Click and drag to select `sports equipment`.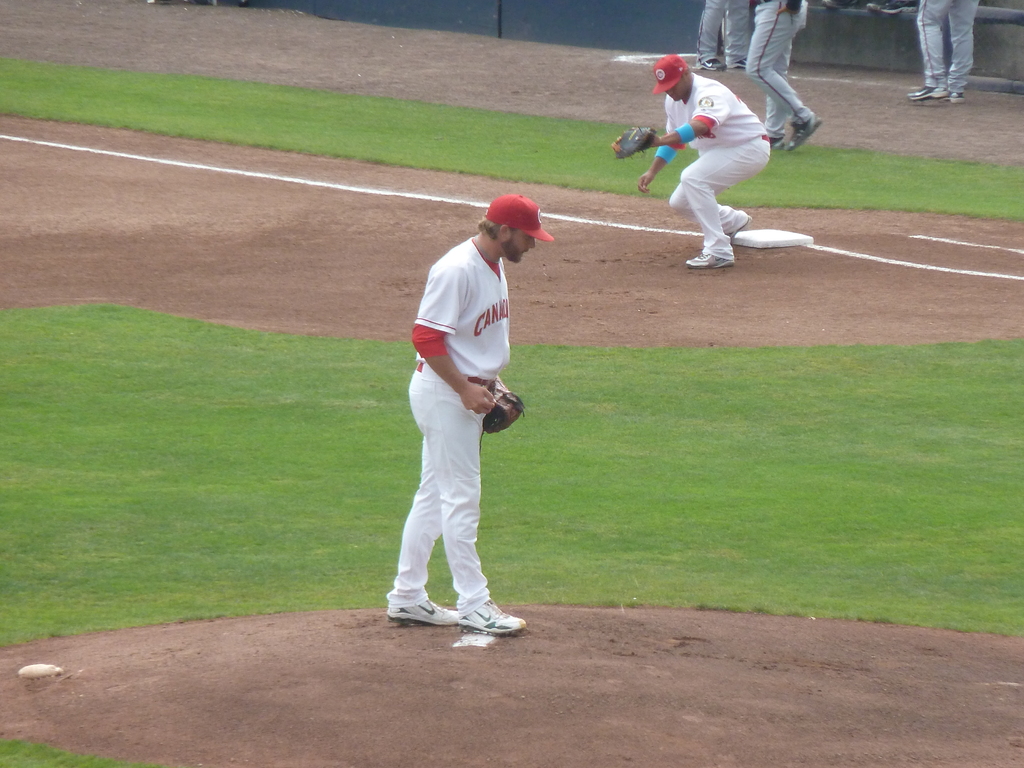
Selection: (906, 85, 950, 102).
